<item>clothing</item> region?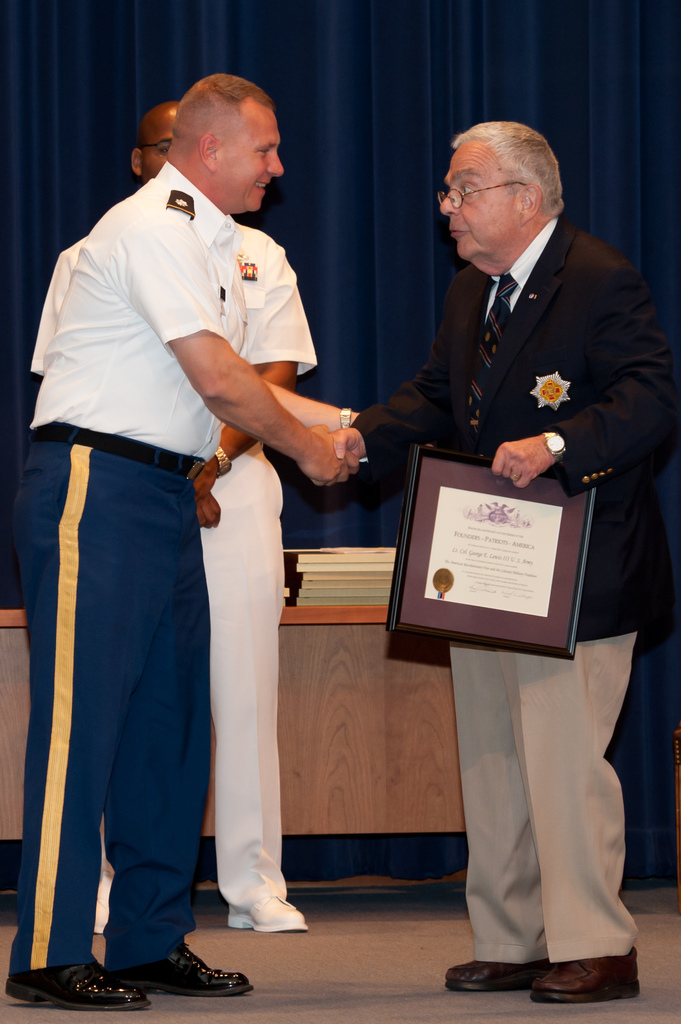
l=29, t=218, r=316, b=916
